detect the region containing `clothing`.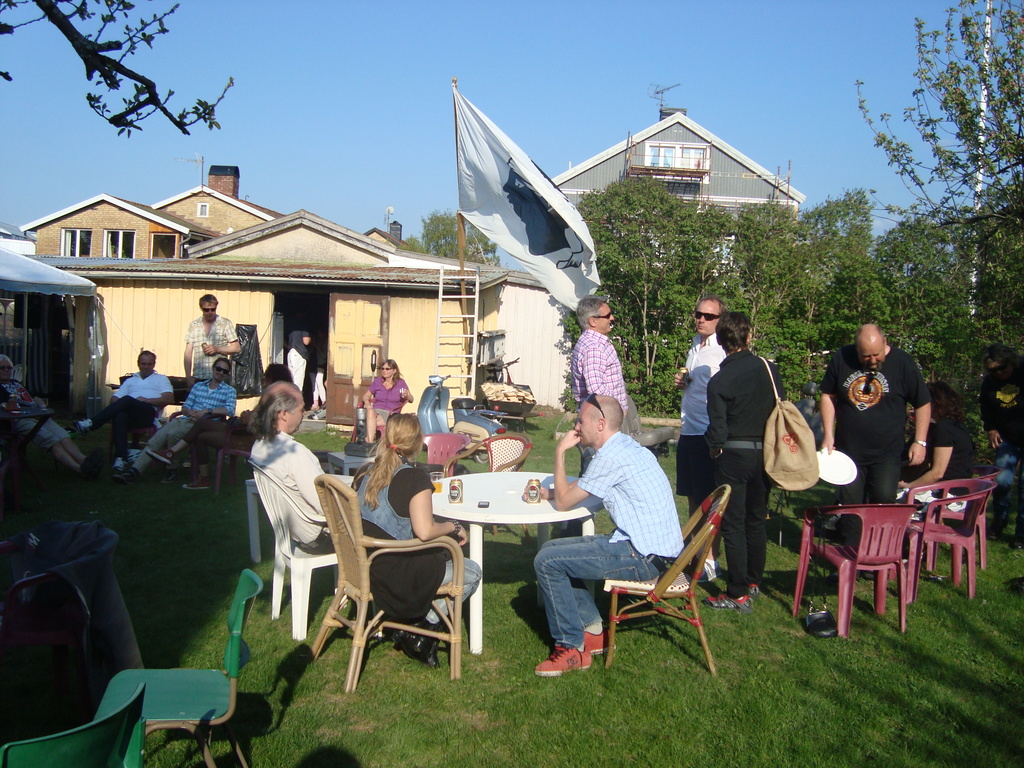
rect(251, 428, 335, 557).
